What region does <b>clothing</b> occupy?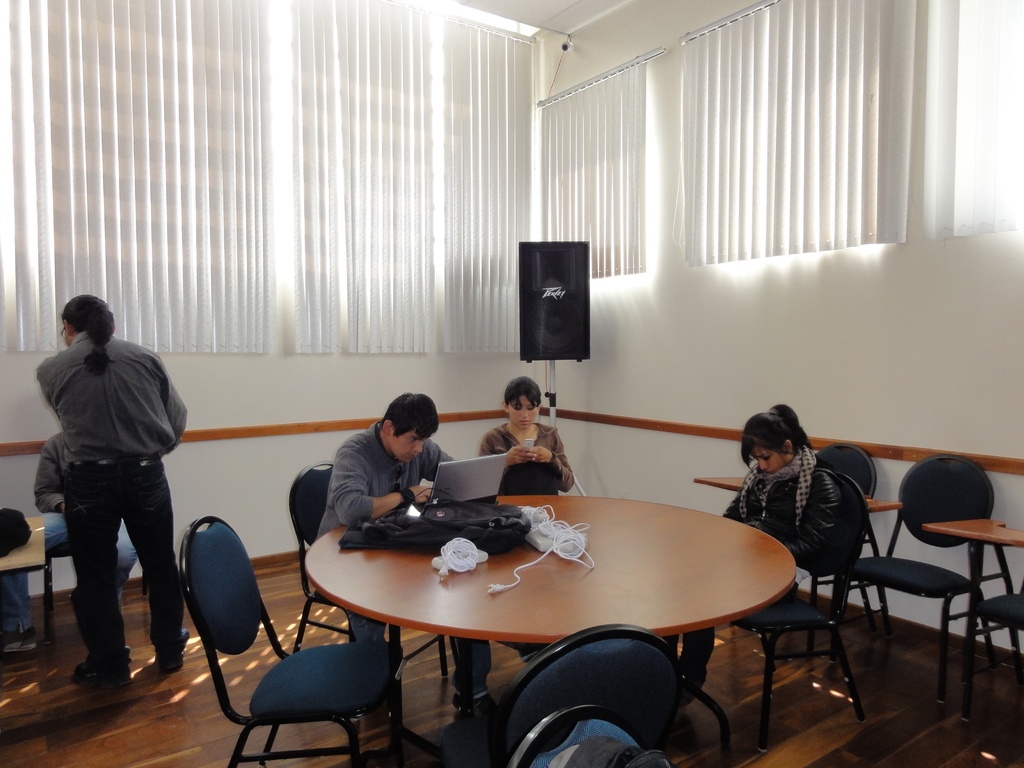
pyautogui.locateOnScreen(478, 419, 575, 663).
